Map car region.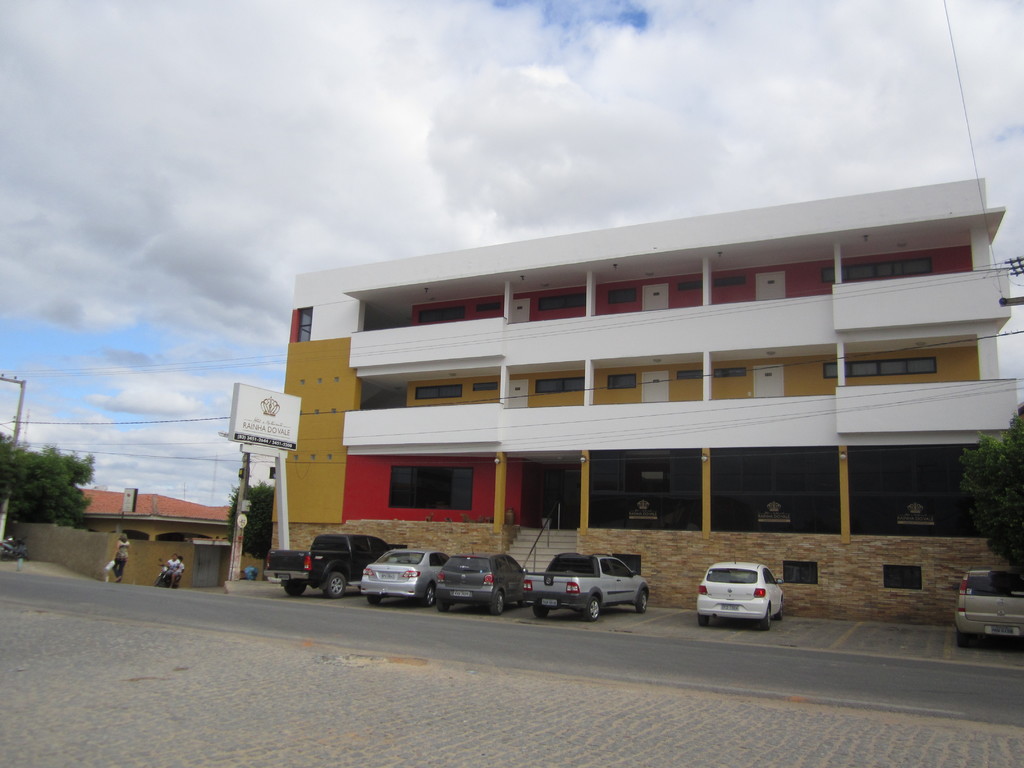
Mapped to {"x1": 959, "y1": 564, "x2": 1022, "y2": 645}.
